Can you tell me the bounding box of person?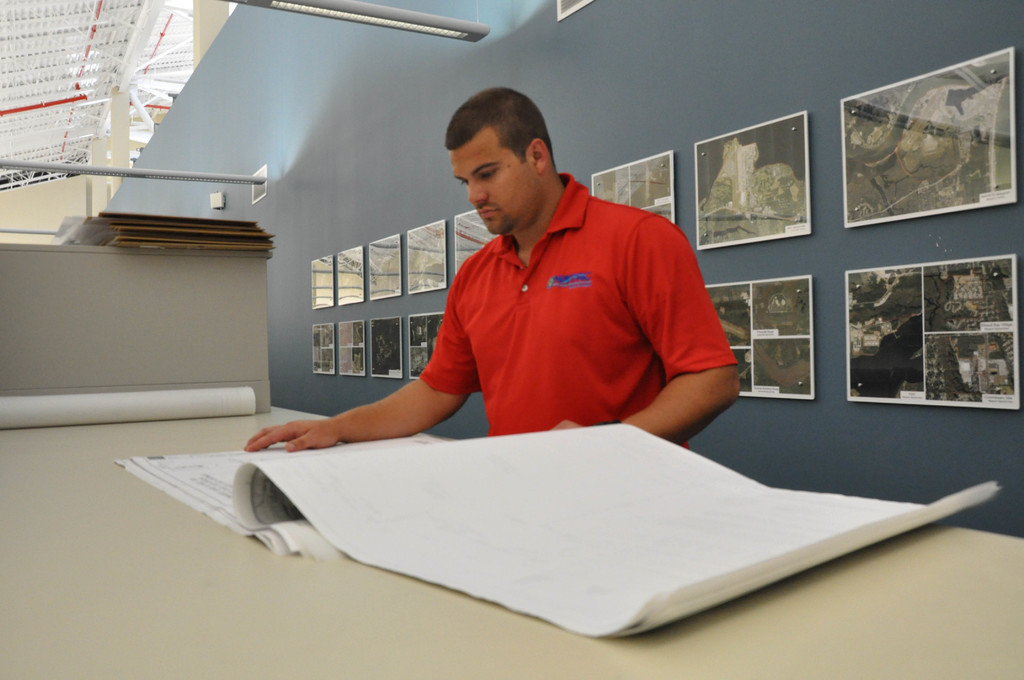
<box>338,93,732,471</box>.
